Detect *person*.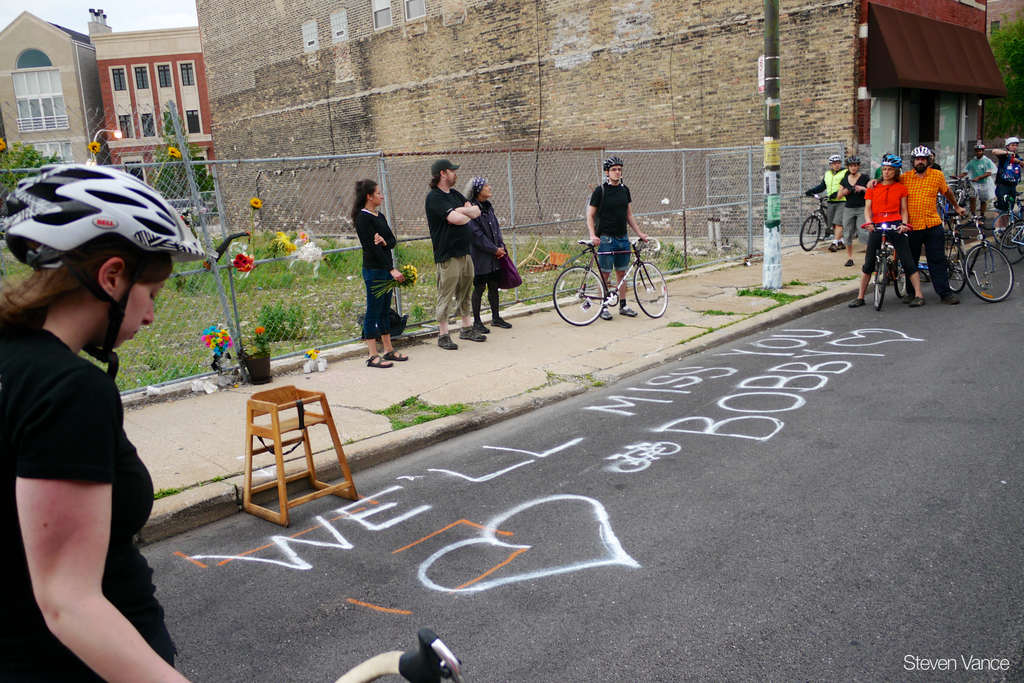
Detected at crop(588, 151, 644, 322).
